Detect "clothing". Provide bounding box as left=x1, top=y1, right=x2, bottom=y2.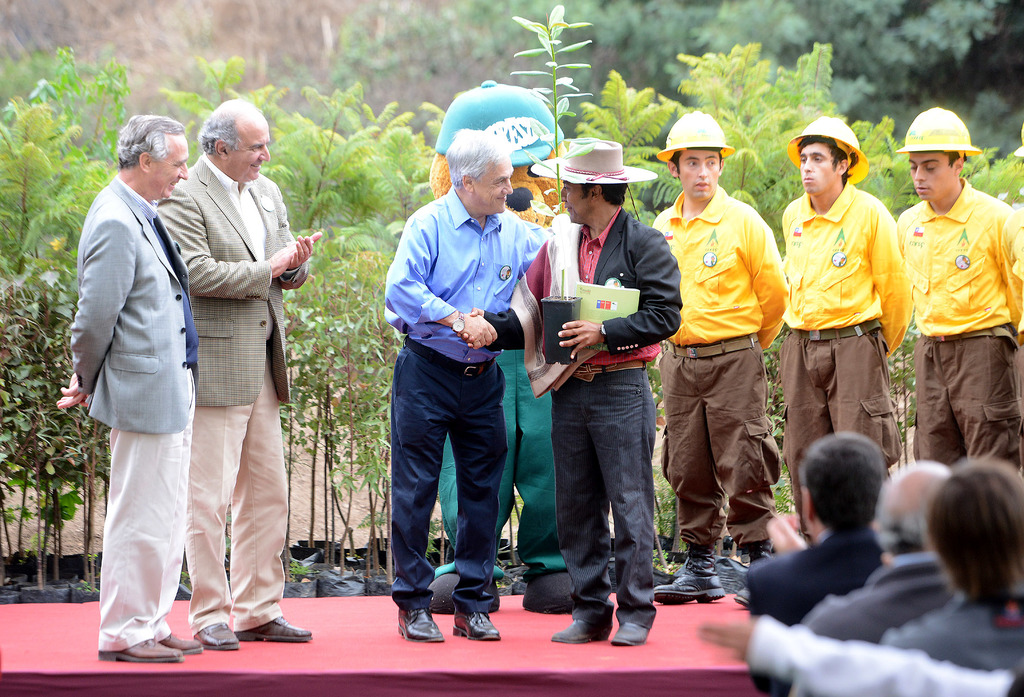
left=784, top=175, right=913, bottom=538.
